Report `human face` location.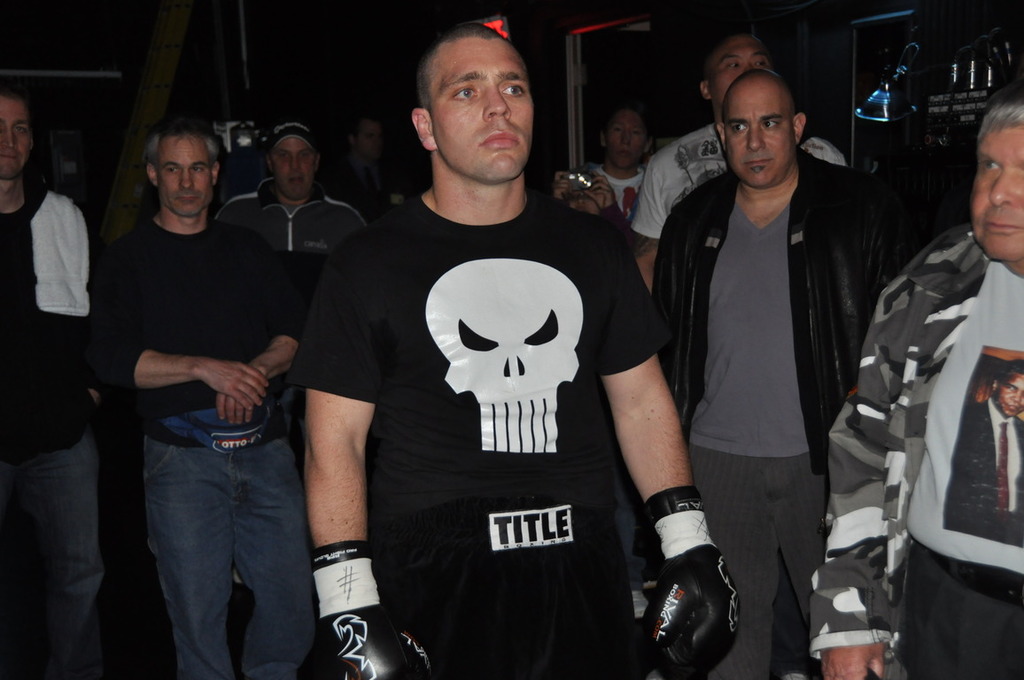
Report: 968:129:1023:265.
